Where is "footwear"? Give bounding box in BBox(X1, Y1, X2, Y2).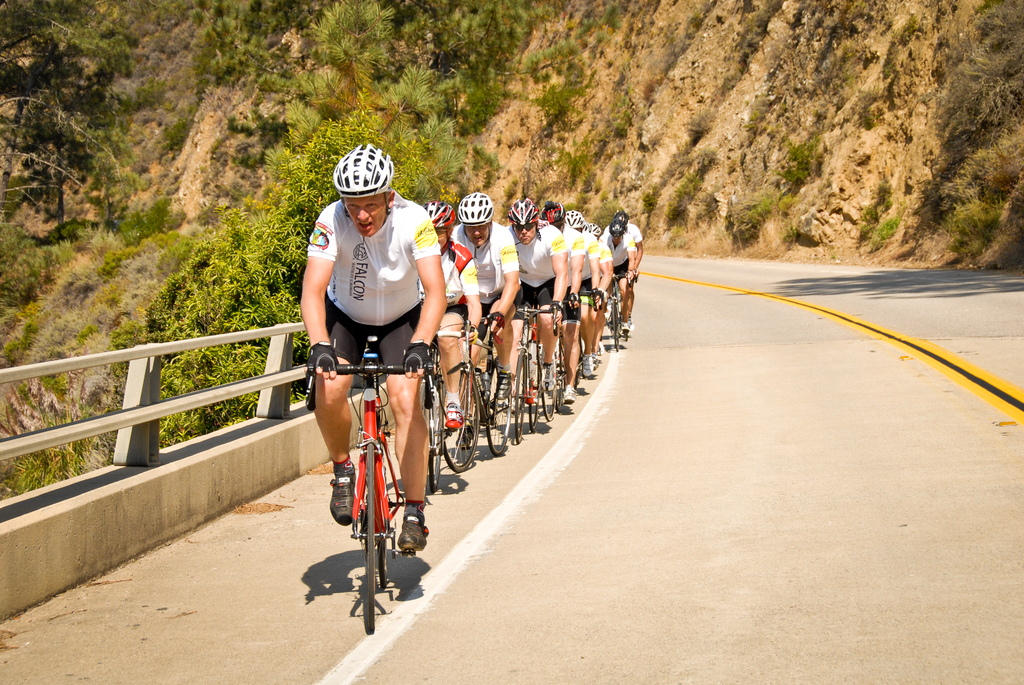
BBox(620, 320, 634, 337).
